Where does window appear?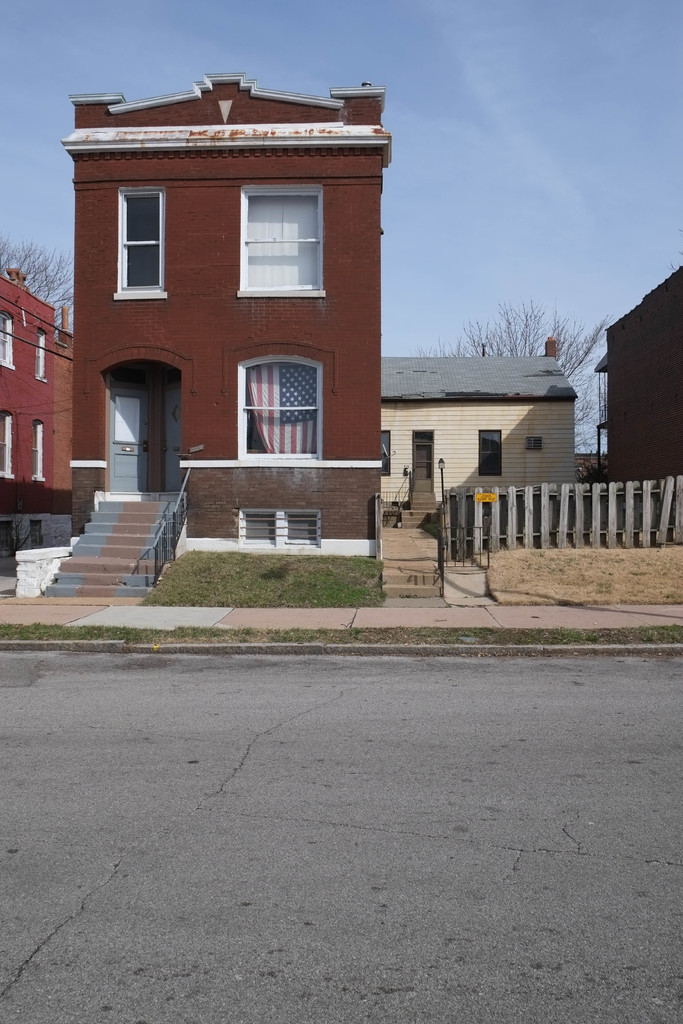
Appears at 239/188/327/300.
